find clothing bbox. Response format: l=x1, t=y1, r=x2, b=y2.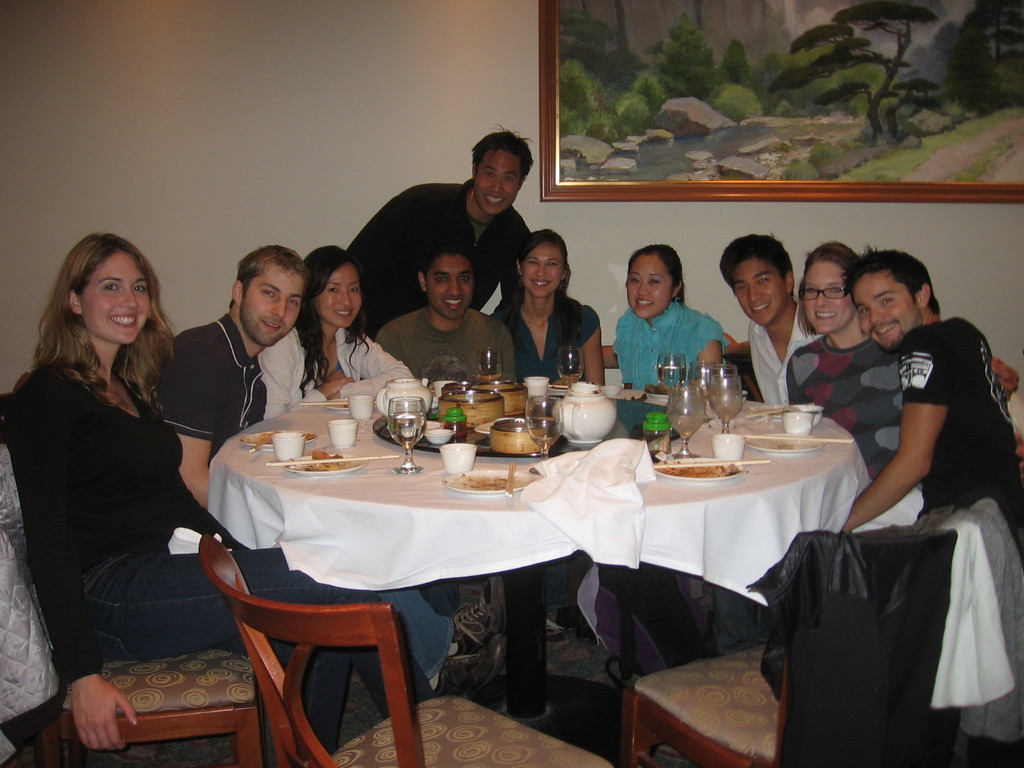
l=746, t=300, r=826, b=405.
